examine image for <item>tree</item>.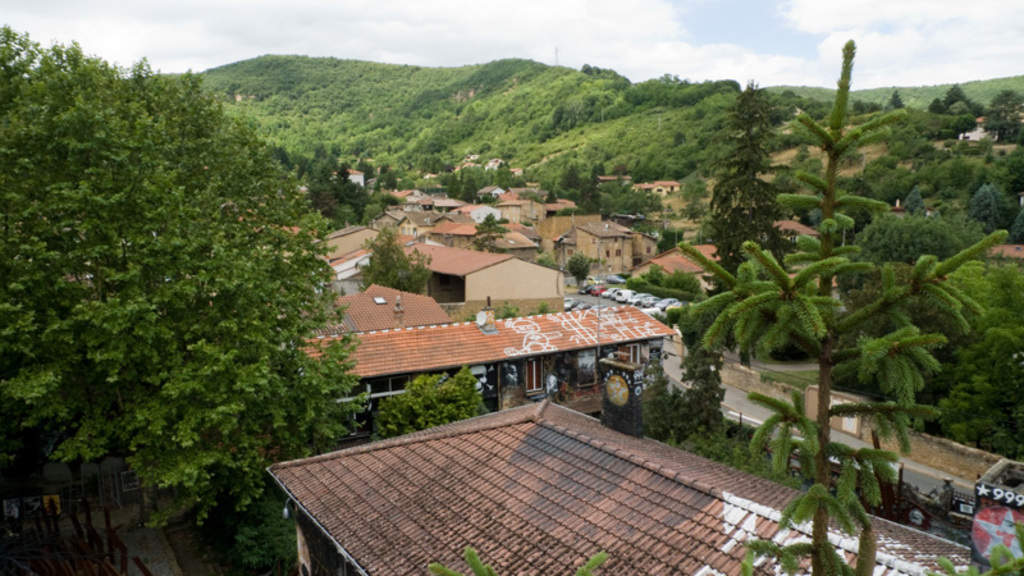
Examination result: (x1=374, y1=358, x2=493, y2=440).
